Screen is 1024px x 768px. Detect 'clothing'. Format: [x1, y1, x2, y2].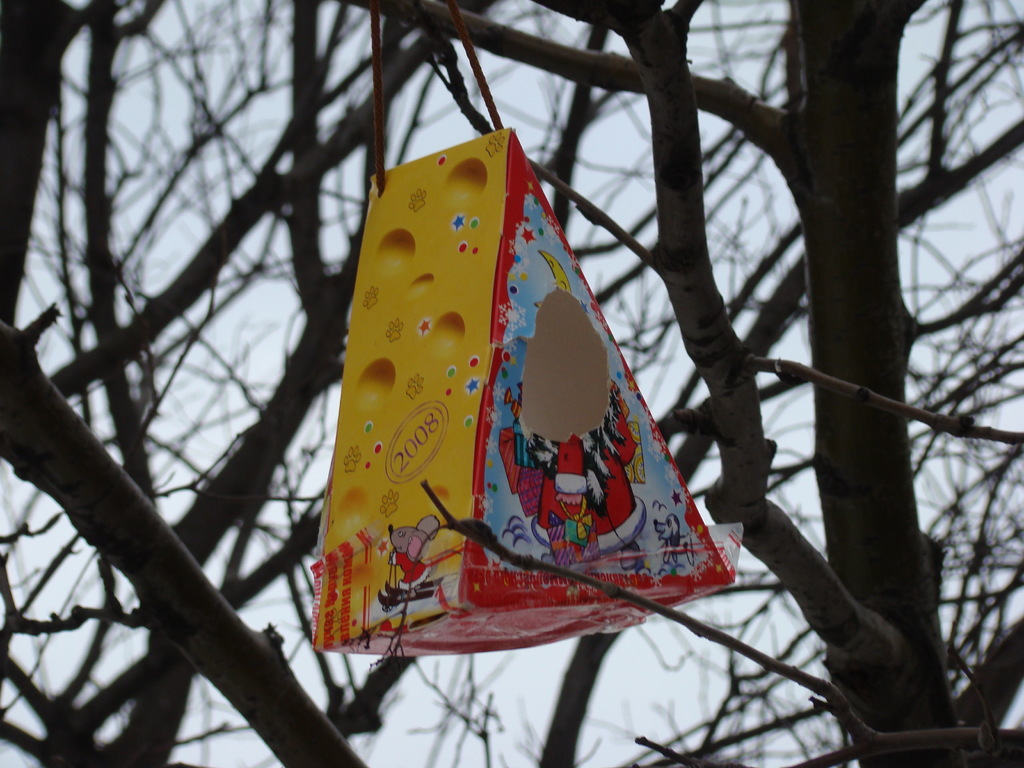
[392, 553, 431, 592].
